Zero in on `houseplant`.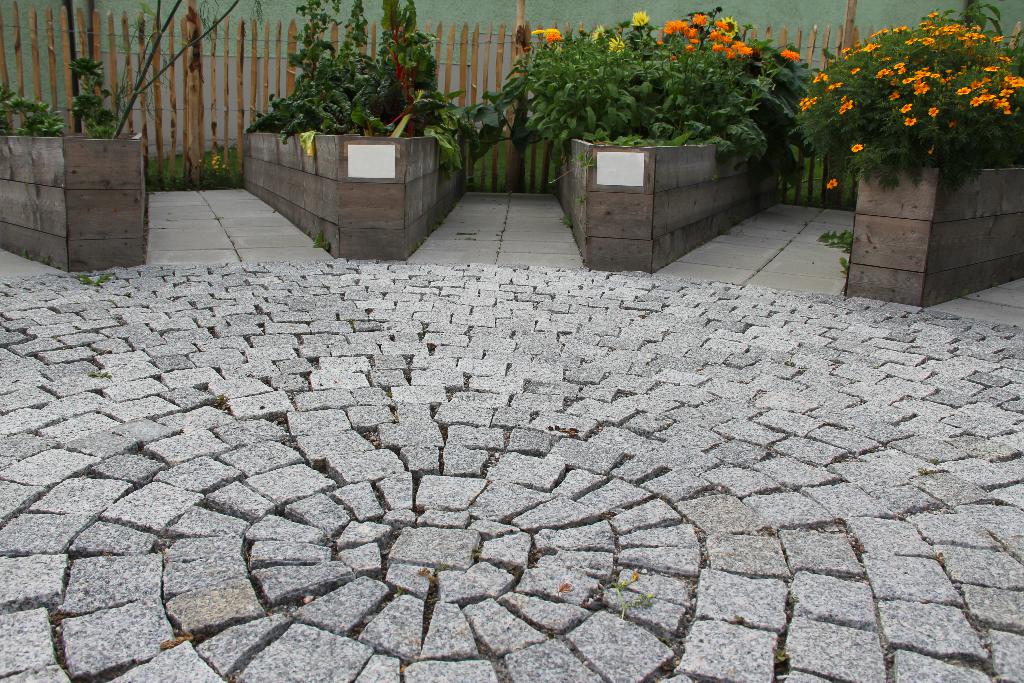
Zeroed in: 810, 8, 1023, 301.
